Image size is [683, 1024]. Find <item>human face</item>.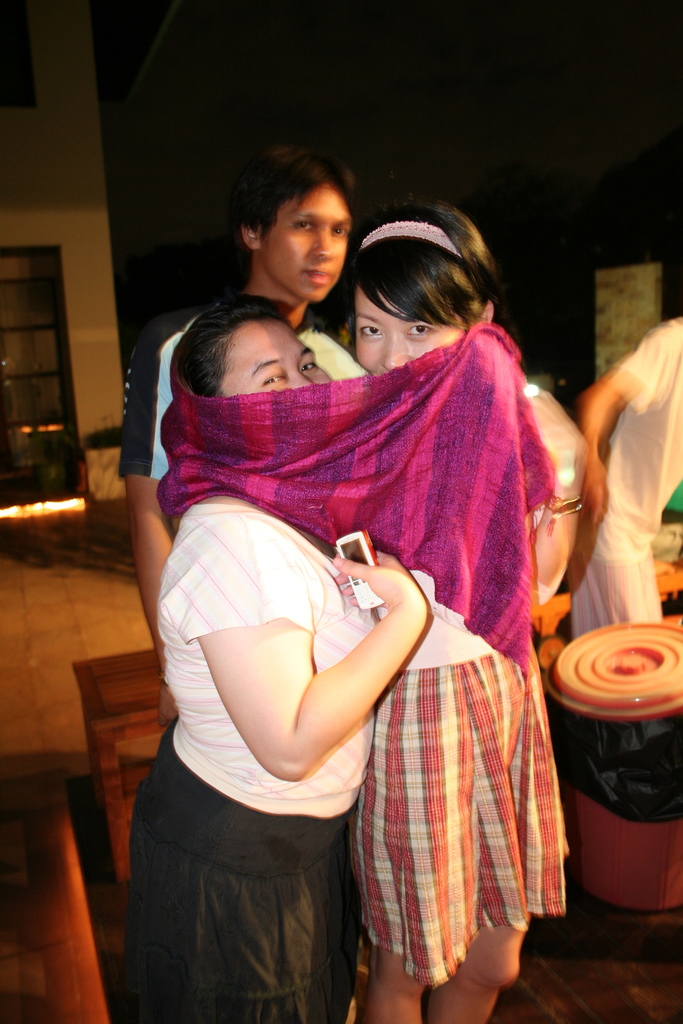
select_region(261, 182, 352, 303).
